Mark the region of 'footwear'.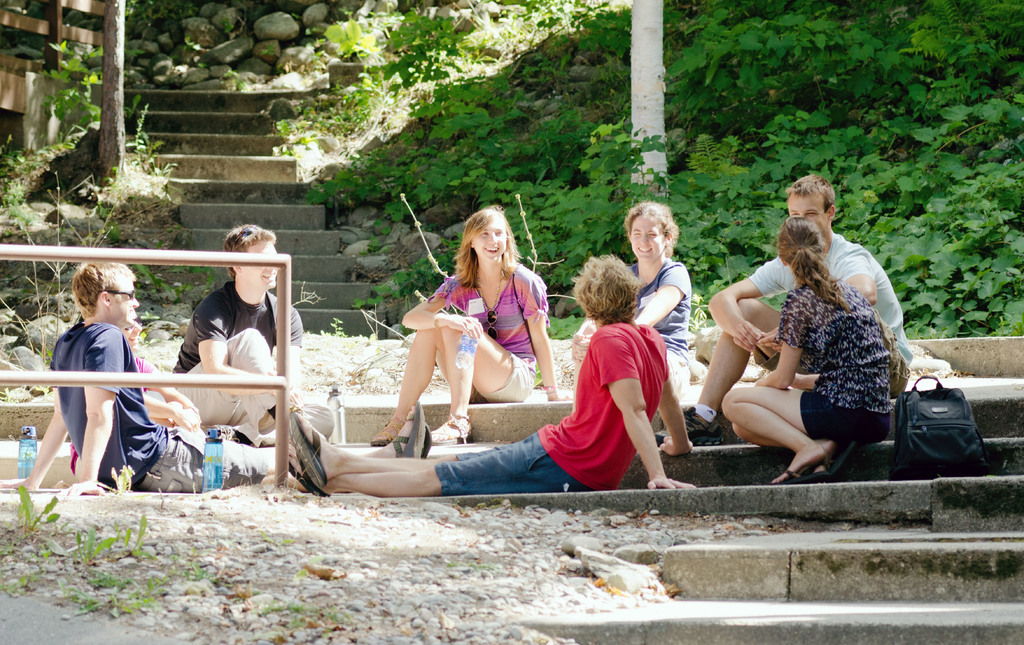
Region: rect(653, 407, 727, 448).
